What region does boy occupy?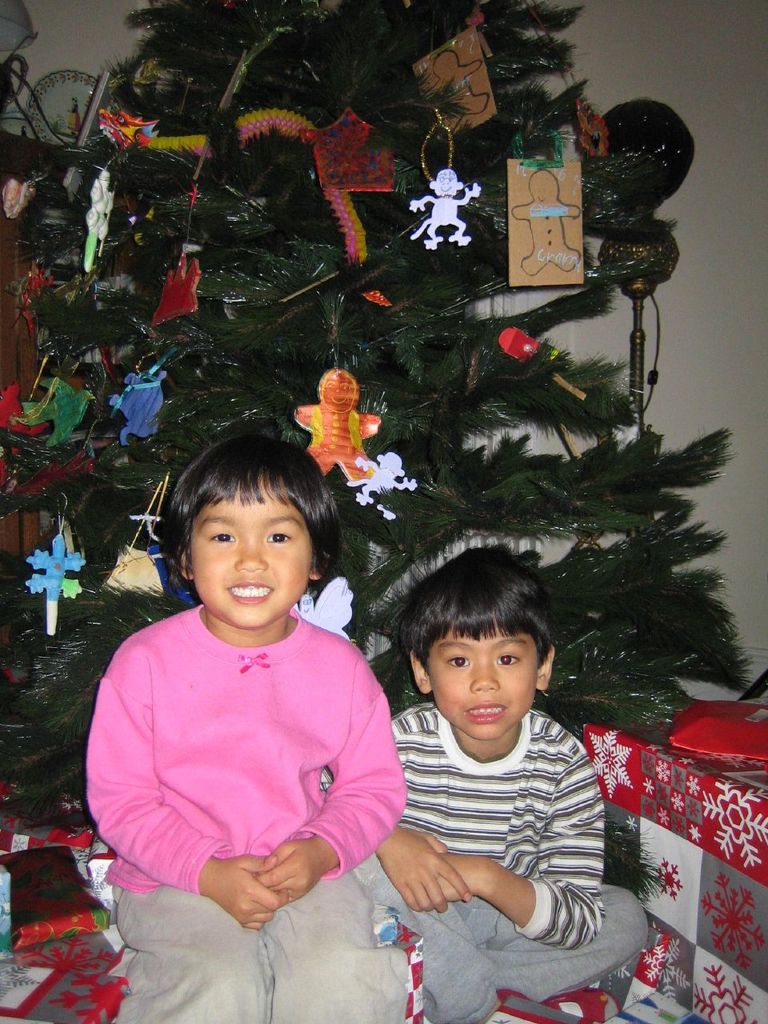
(348,556,657,1021).
